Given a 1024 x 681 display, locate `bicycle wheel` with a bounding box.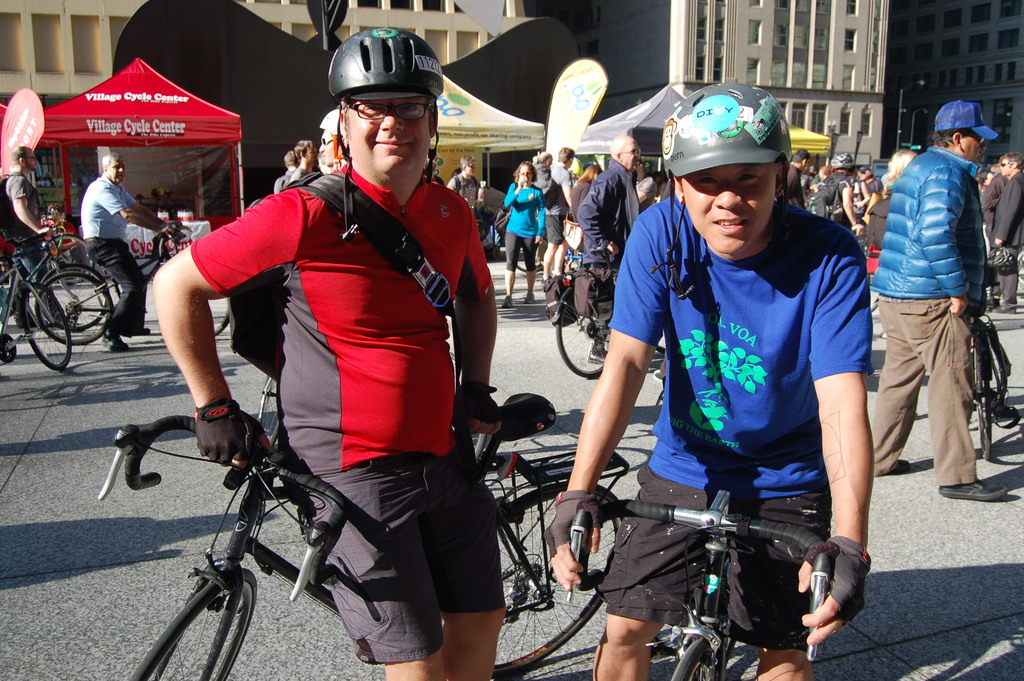
Located: 18,278,76,372.
